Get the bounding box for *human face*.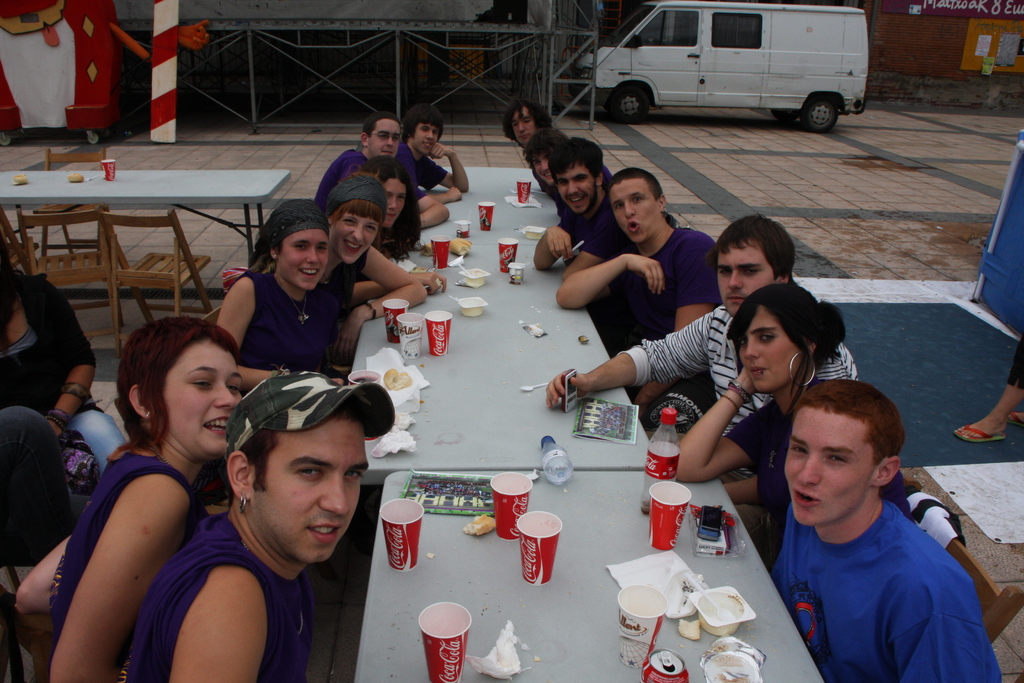
[x1=607, y1=179, x2=660, y2=245].
